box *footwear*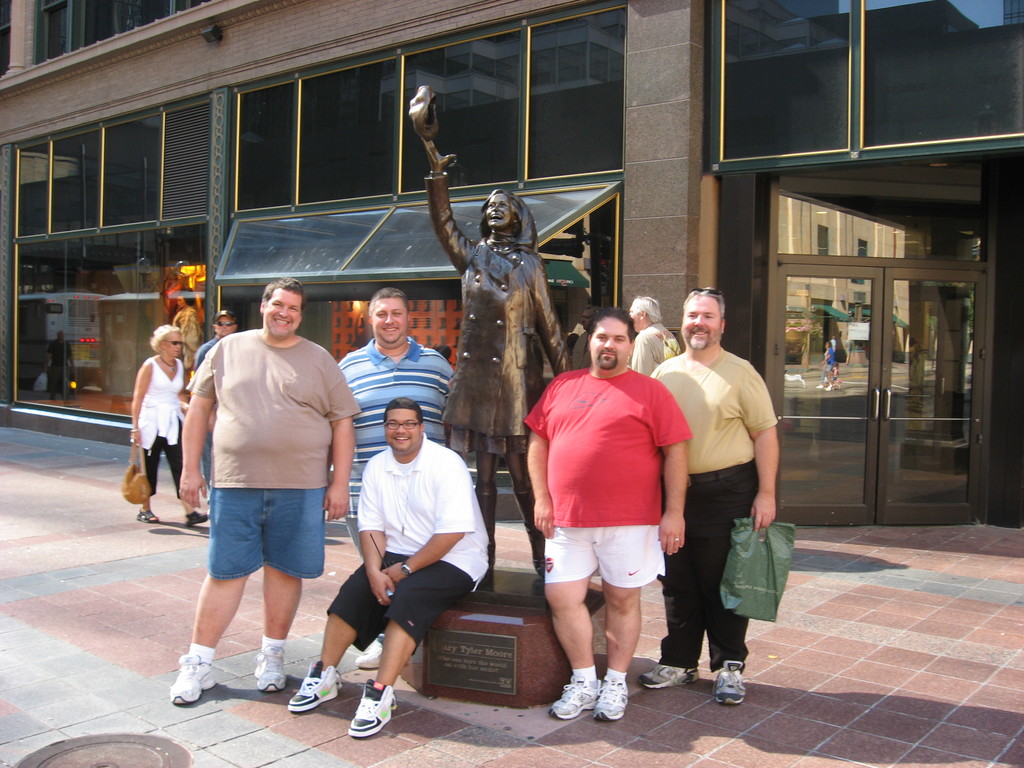
bbox(716, 660, 746, 704)
